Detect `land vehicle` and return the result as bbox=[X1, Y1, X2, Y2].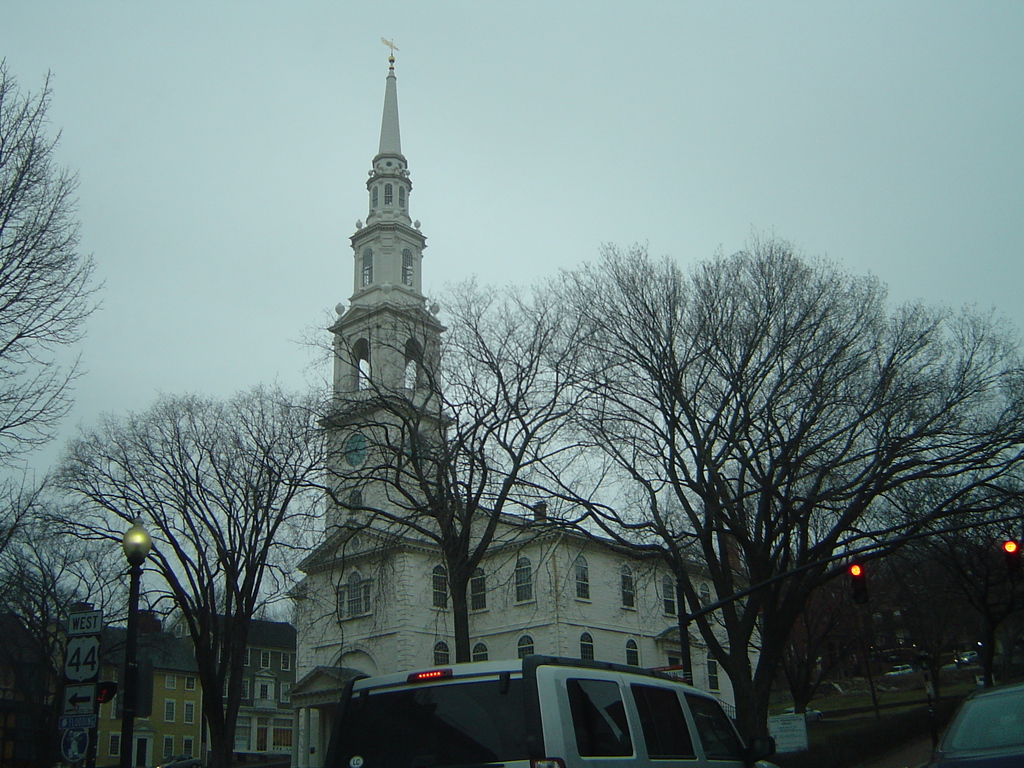
bbox=[957, 650, 979, 664].
